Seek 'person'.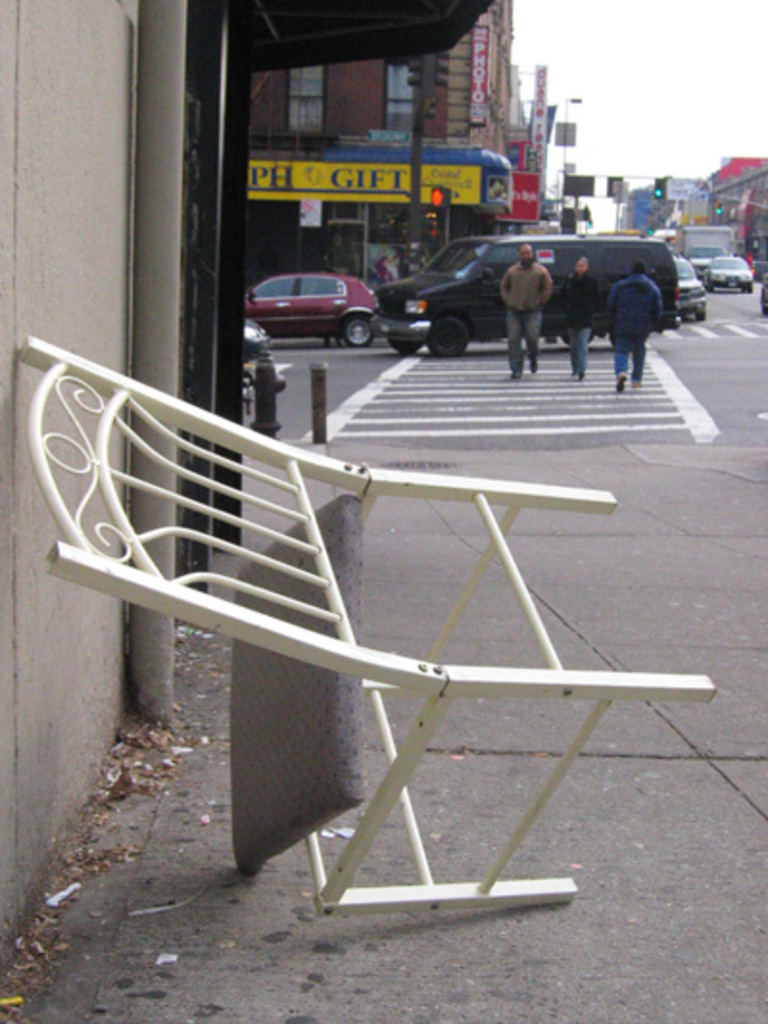
rect(599, 256, 666, 392).
